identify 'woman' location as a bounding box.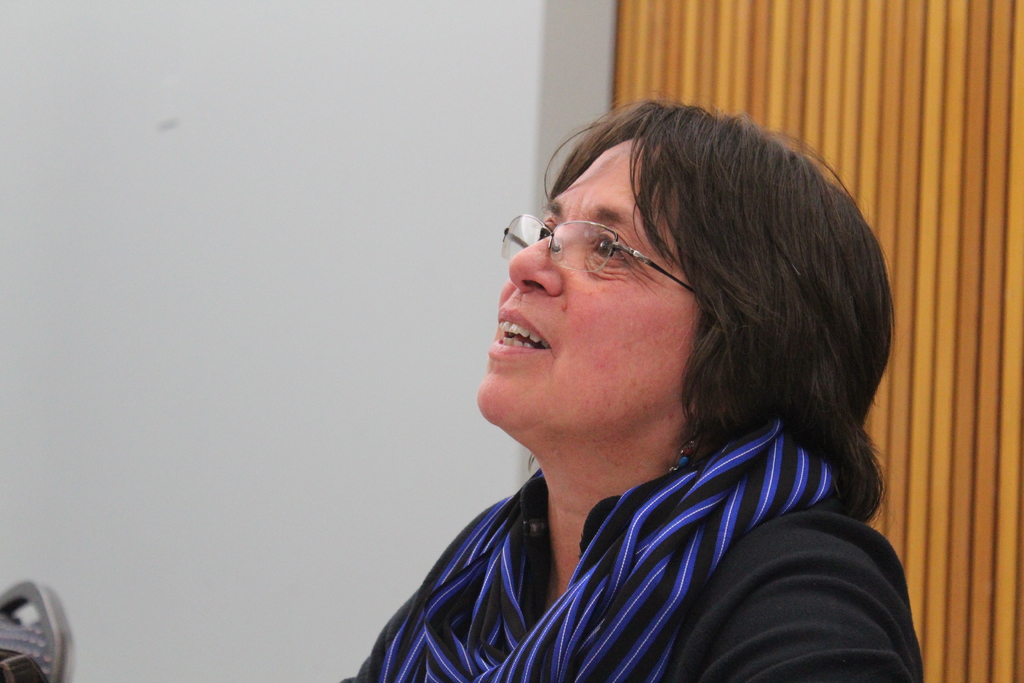
bbox=[342, 86, 938, 682].
